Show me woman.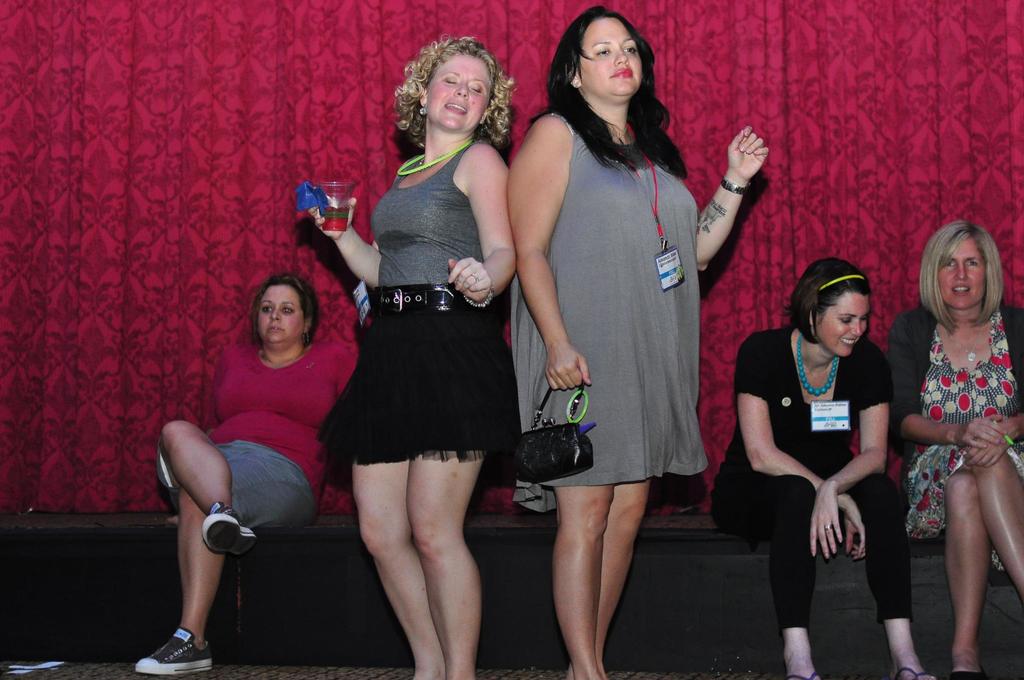
woman is here: 746/267/914/665.
